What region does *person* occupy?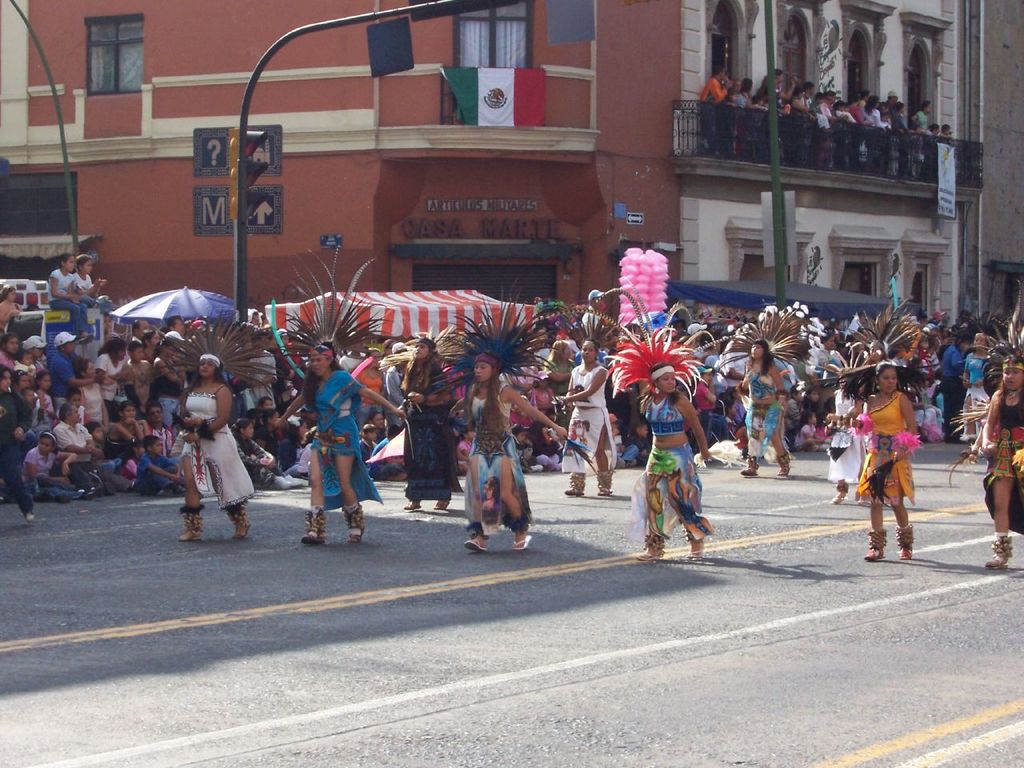
crop(276, 334, 406, 547).
